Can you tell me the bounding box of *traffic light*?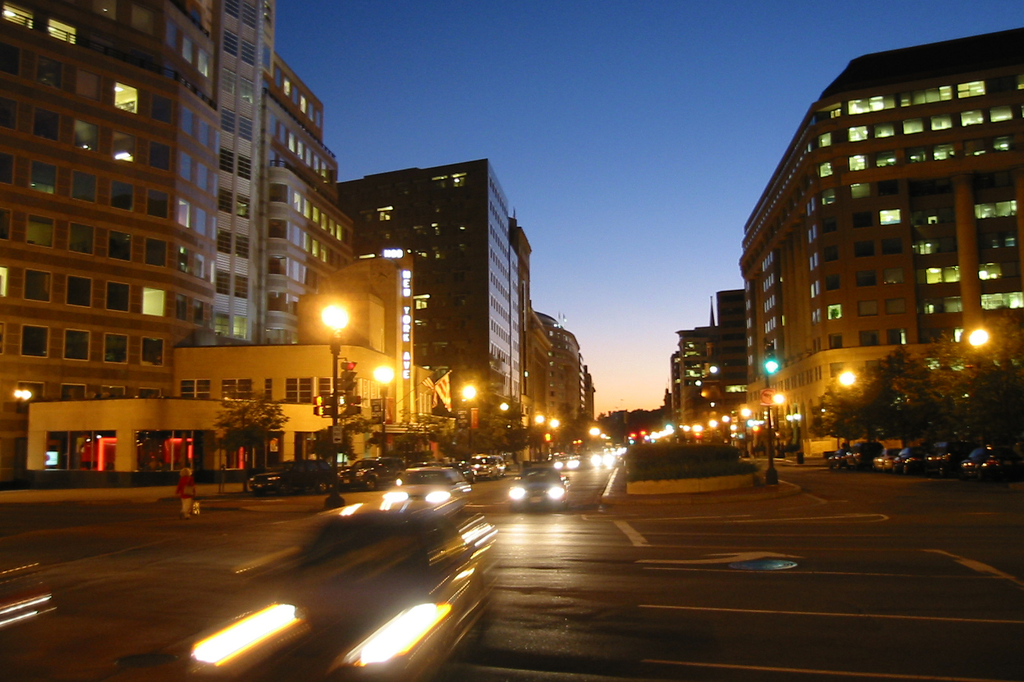
{"left": 341, "top": 358, "right": 358, "bottom": 396}.
